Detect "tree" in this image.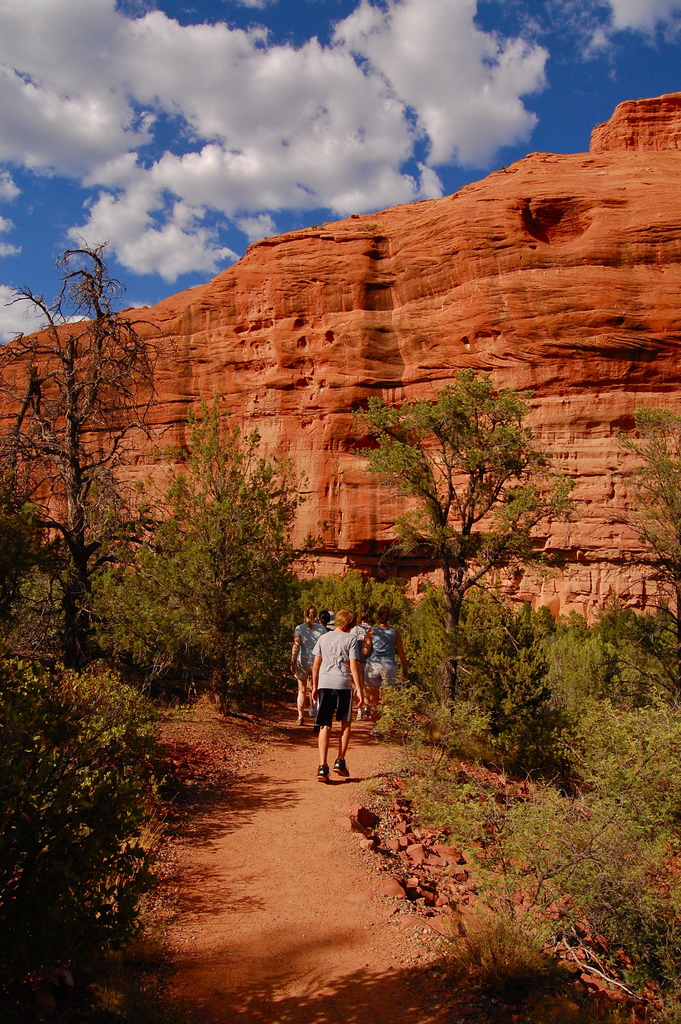
Detection: [349,369,577,717].
